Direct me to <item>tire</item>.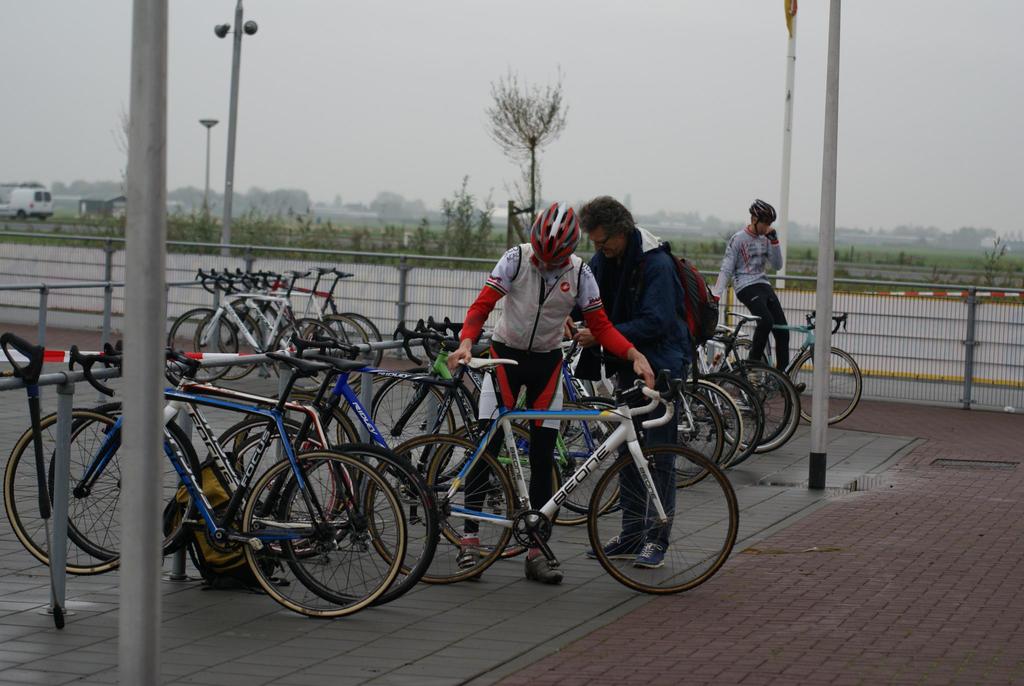
Direction: pyautogui.locateOnScreen(168, 309, 236, 380).
